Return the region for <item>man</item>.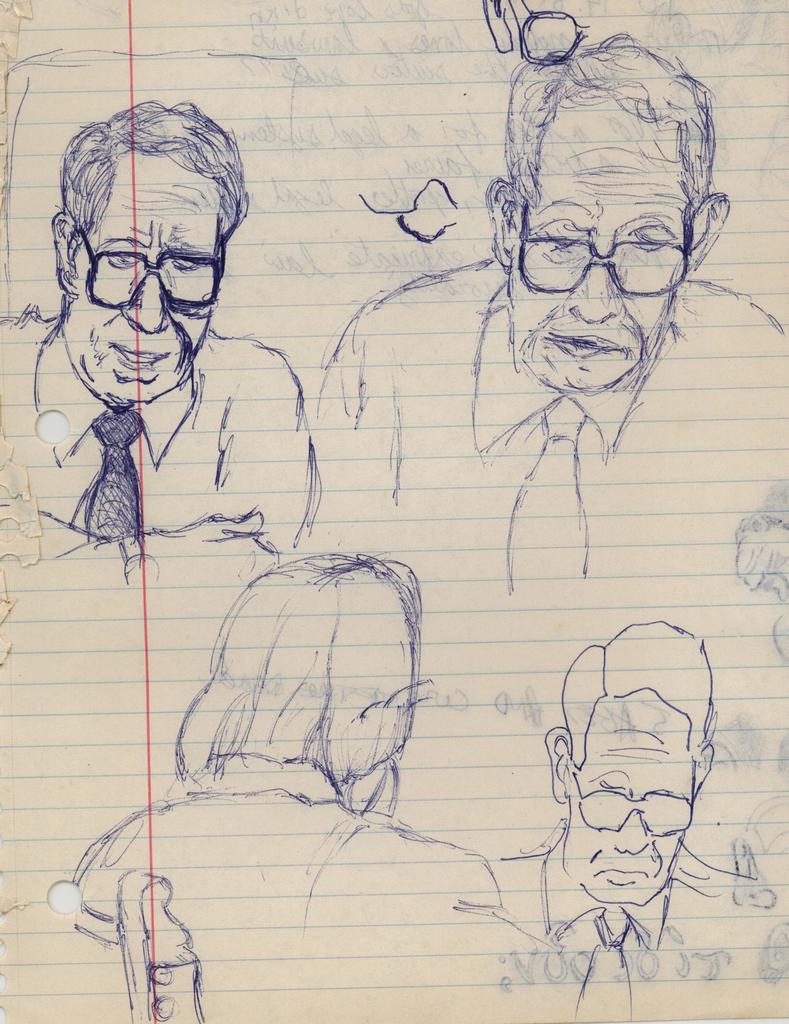
<region>17, 109, 298, 587</region>.
